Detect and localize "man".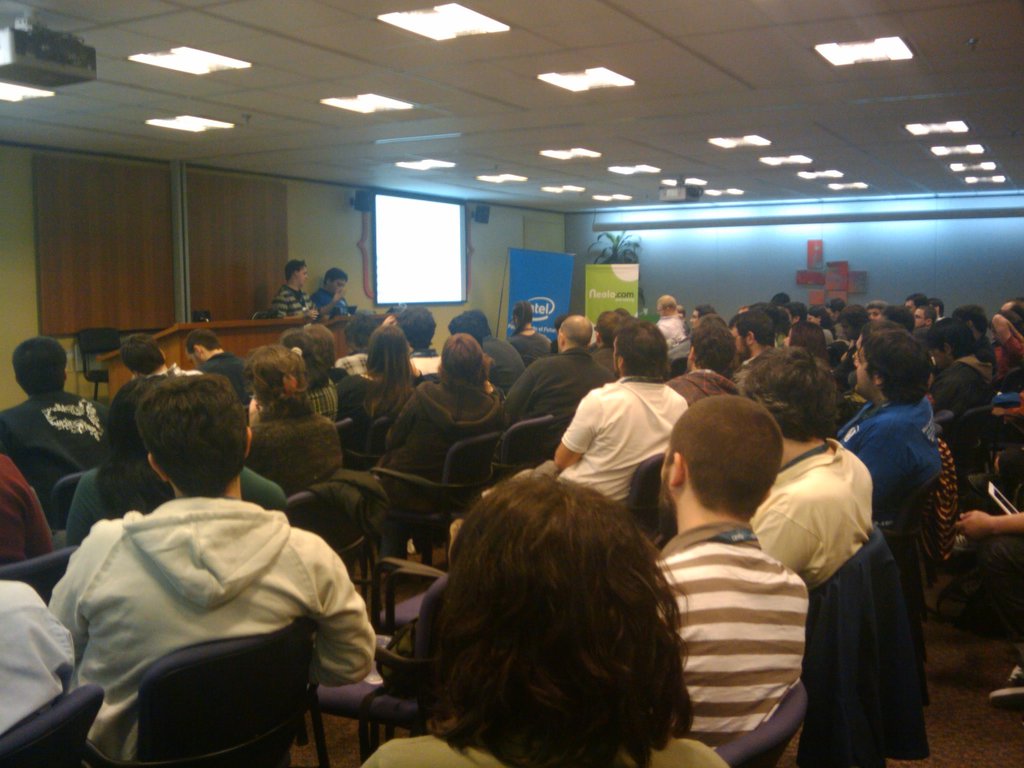
Localized at (993,311,1023,378).
